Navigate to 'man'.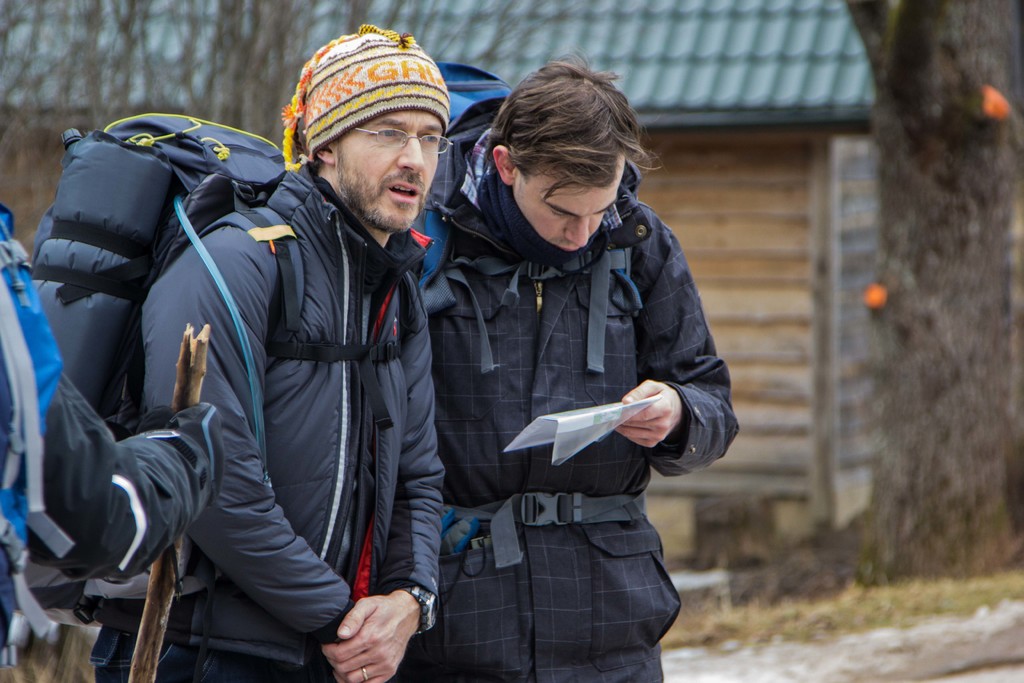
Navigation target: box(17, 370, 229, 583).
